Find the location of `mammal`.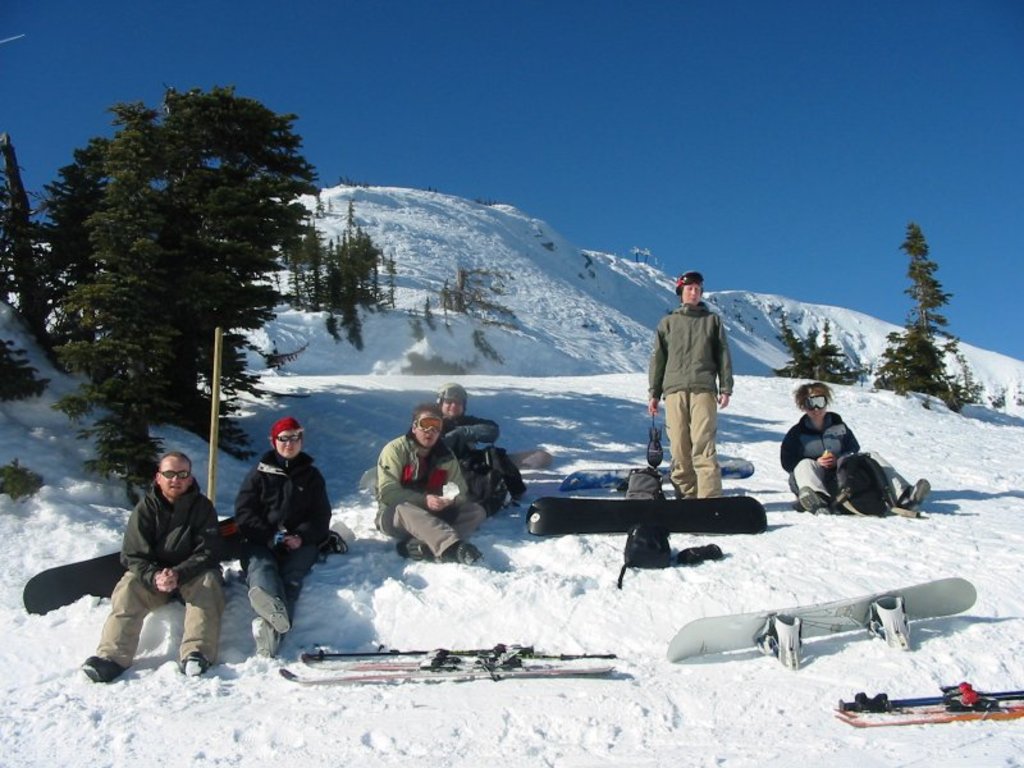
Location: pyautogui.locateOnScreen(433, 384, 531, 506).
